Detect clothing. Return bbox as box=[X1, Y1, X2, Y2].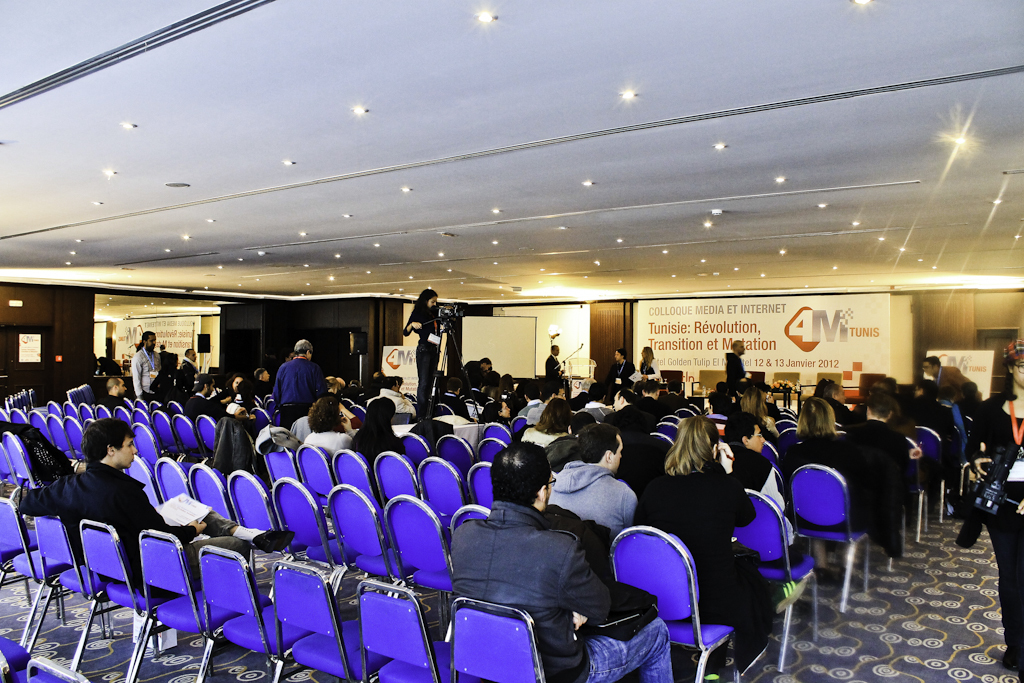
box=[25, 467, 261, 597].
